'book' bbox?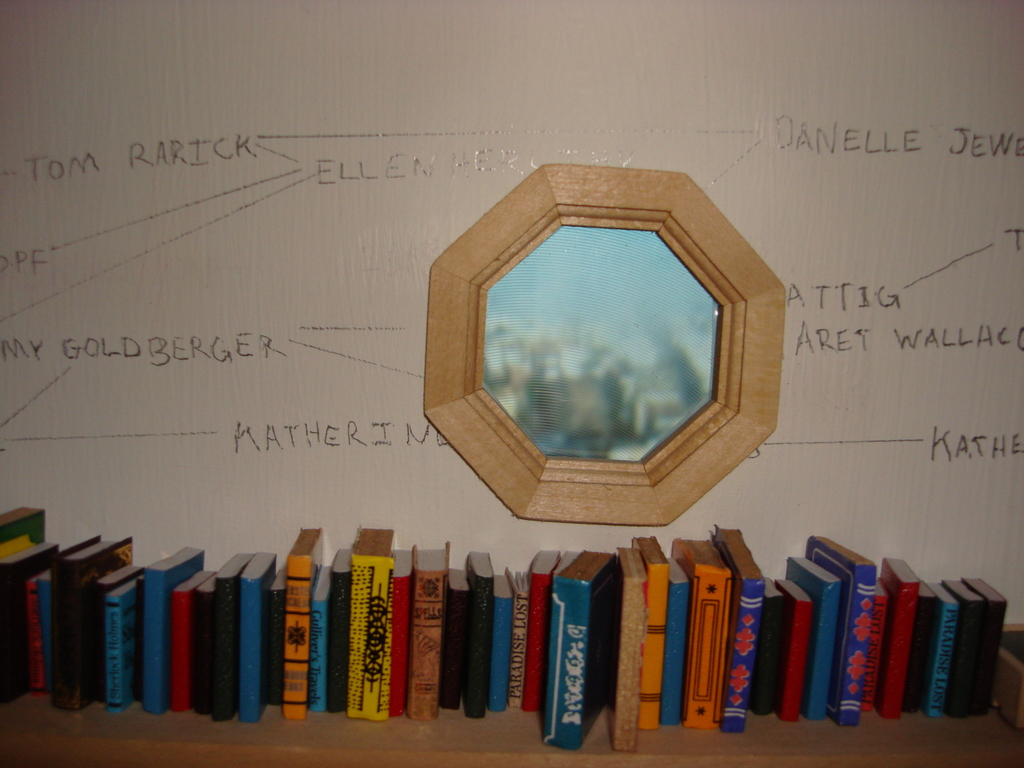
region(868, 582, 893, 717)
